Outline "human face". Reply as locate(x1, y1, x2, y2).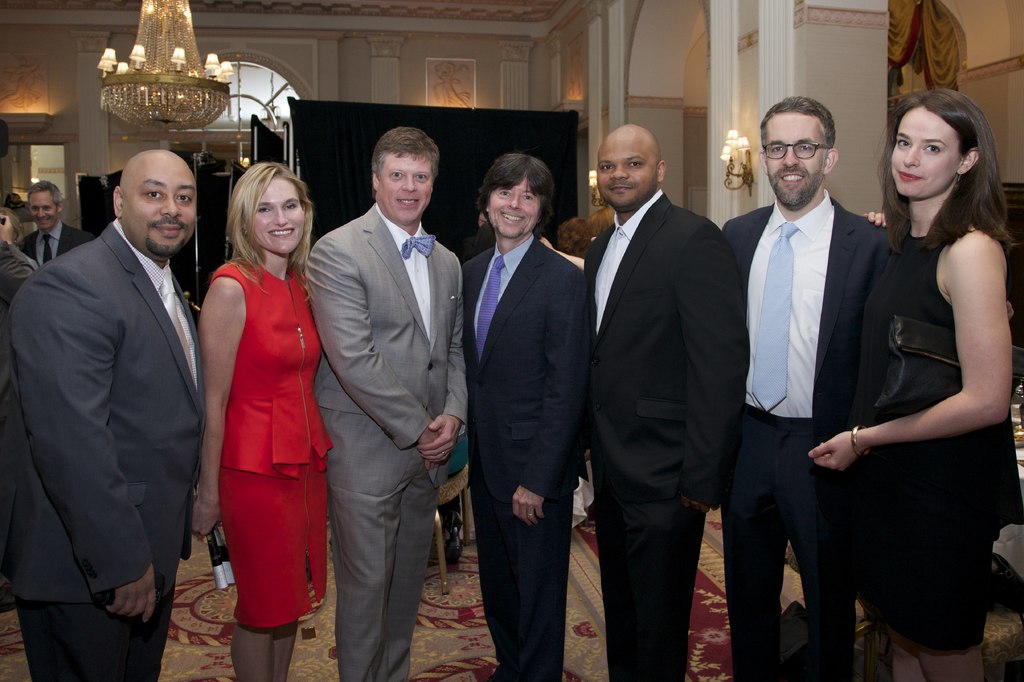
locate(488, 176, 541, 240).
